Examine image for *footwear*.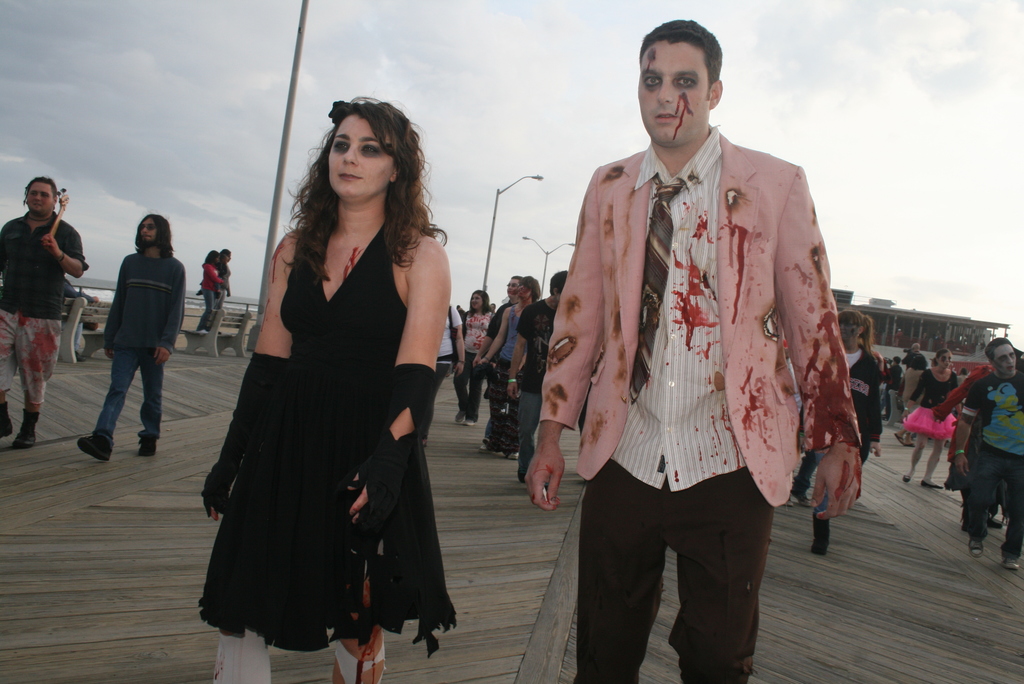
Examination result: bbox=(905, 438, 920, 448).
